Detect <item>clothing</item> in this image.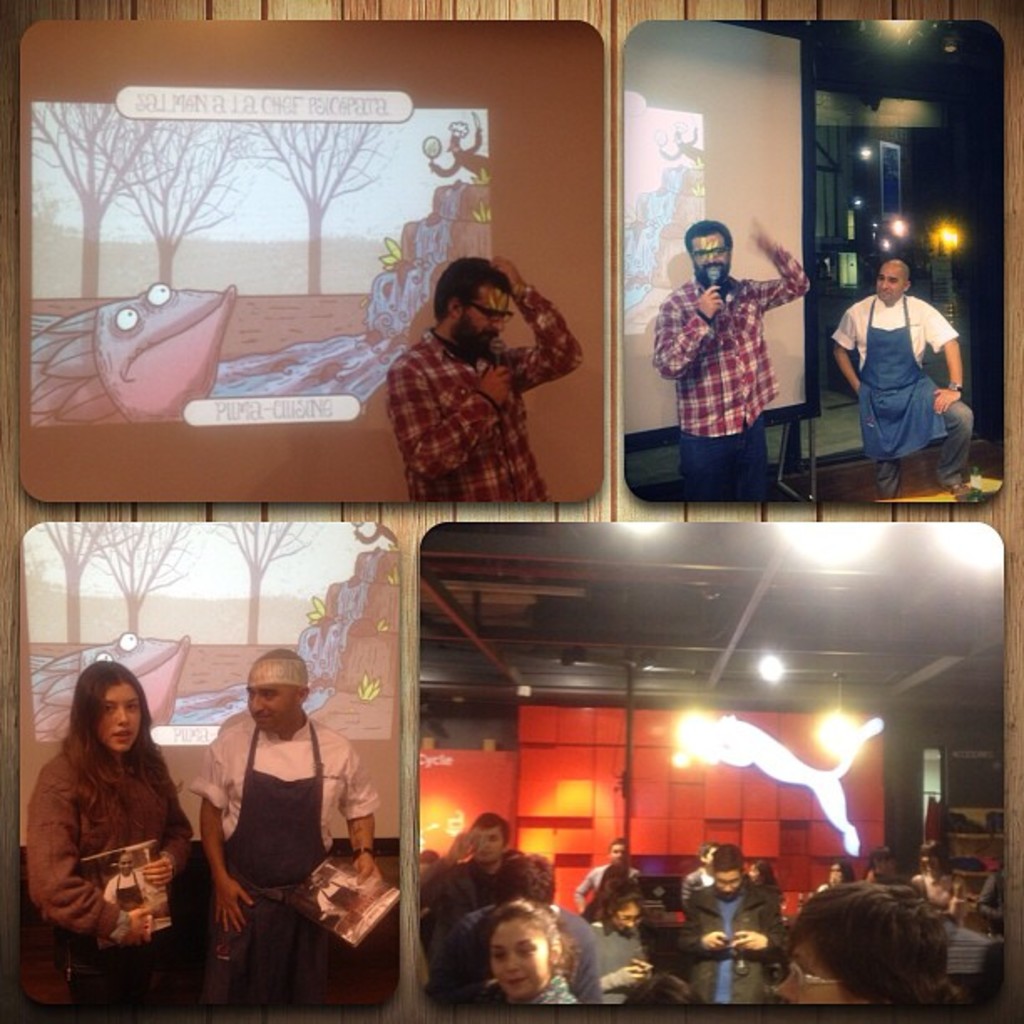
Detection: Rect(440, 899, 606, 1002).
